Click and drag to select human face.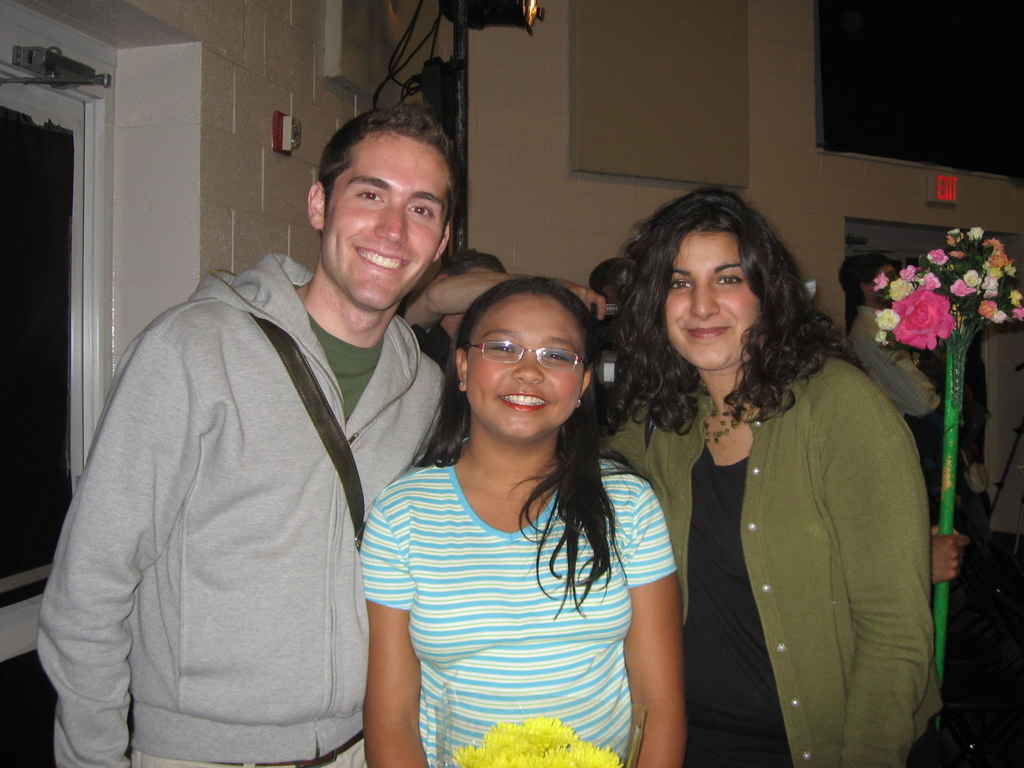
Selection: bbox=[467, 292, 586, 438].
